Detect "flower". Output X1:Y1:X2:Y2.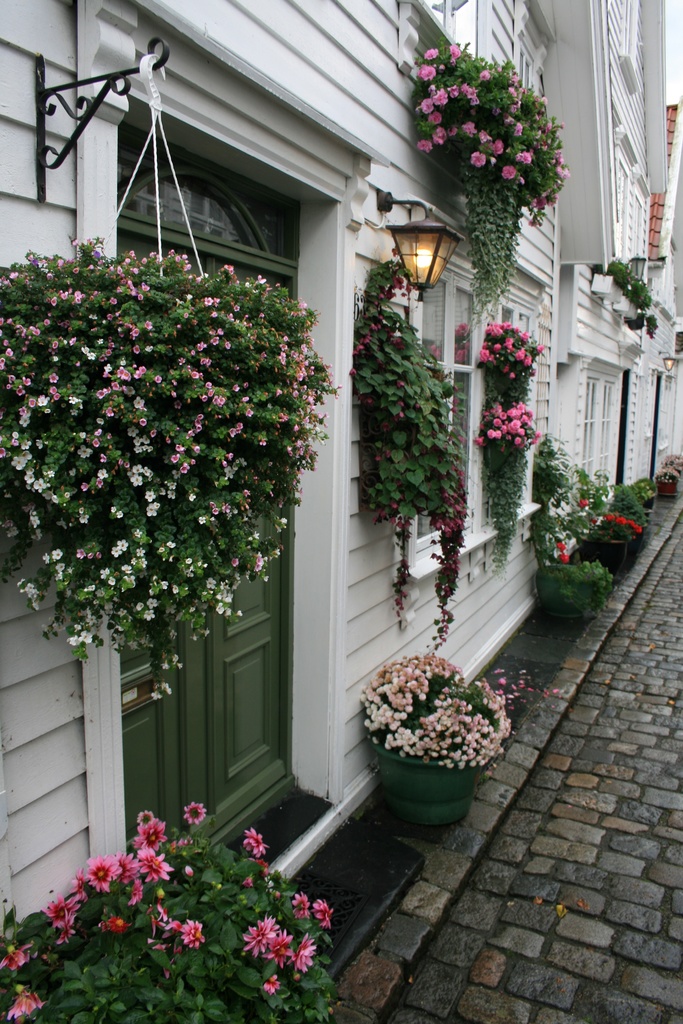
555:159:572:183.
